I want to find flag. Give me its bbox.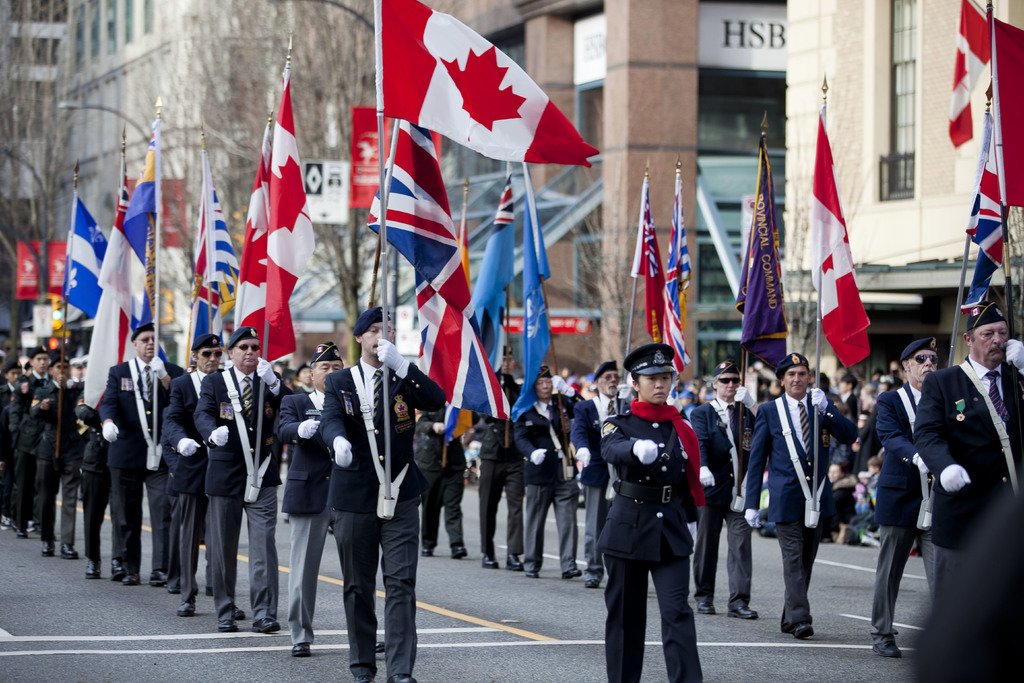
(991, 5, 1023, 210).
